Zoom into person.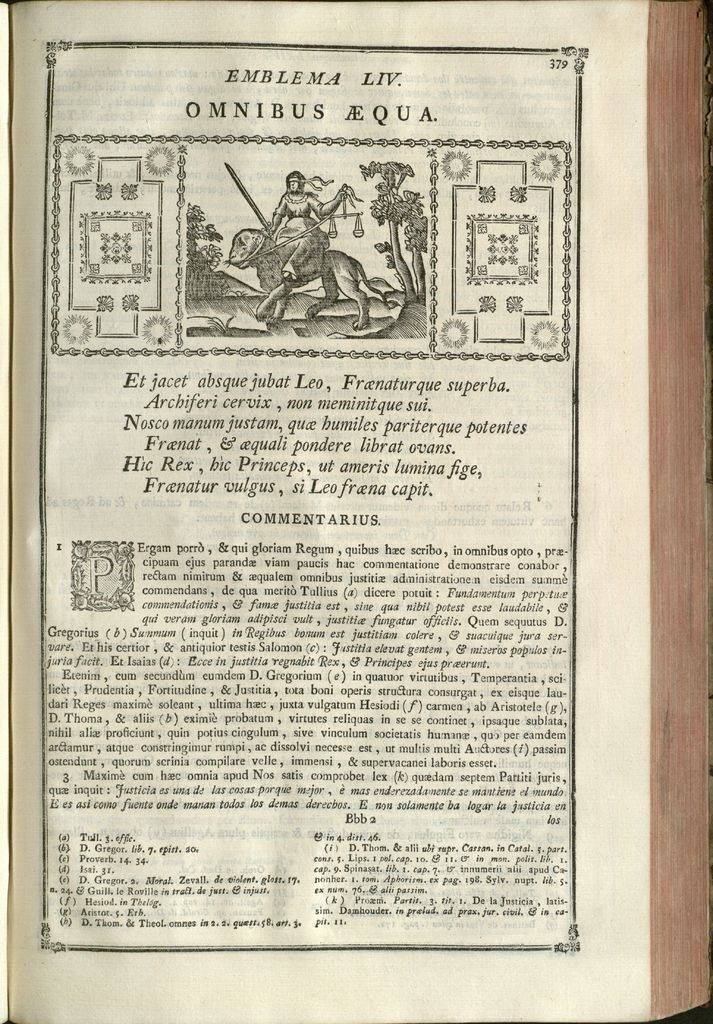
Zoom target: bbox(268, 168, 351, 288).
